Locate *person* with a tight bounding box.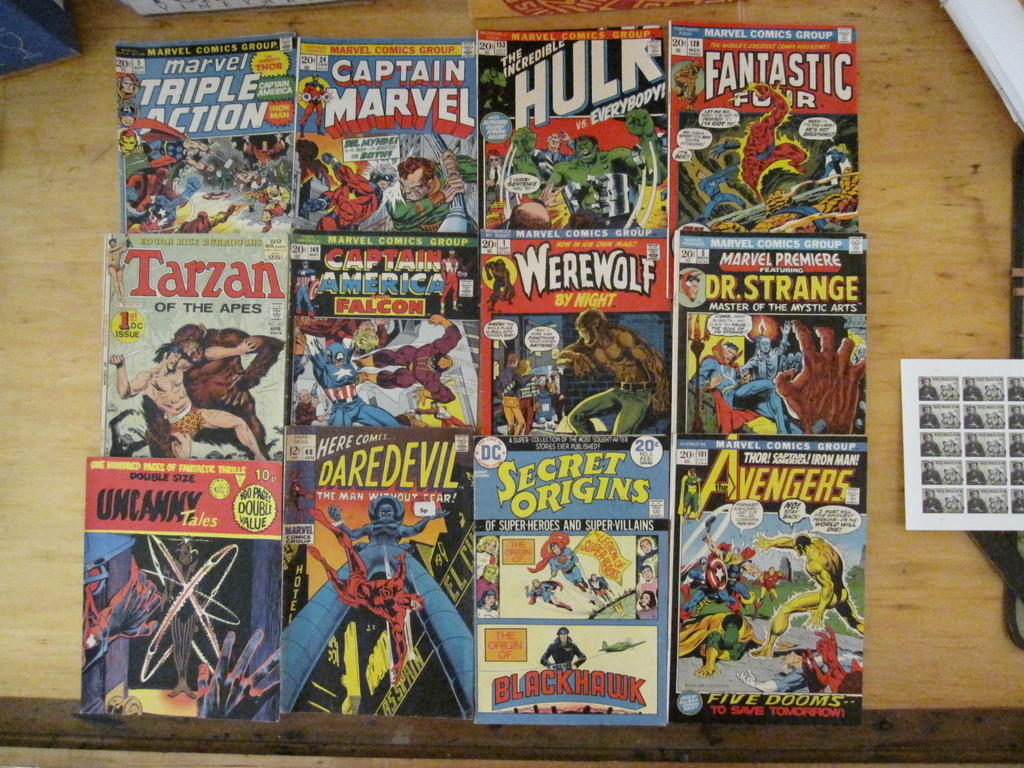
[298, 318, 408, 429].
